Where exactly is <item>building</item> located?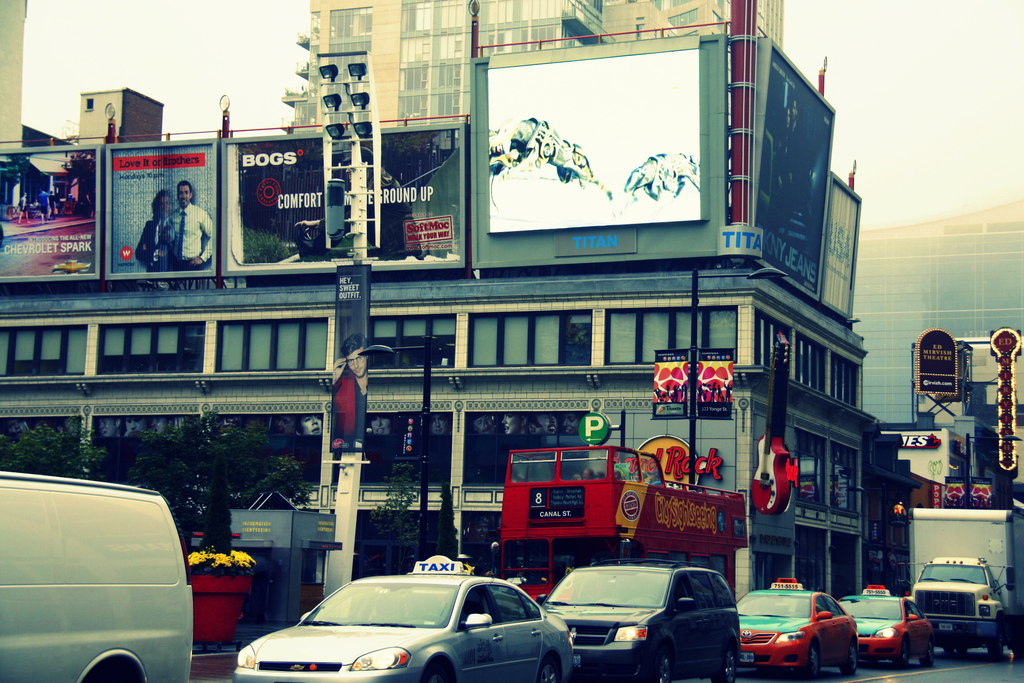
Its bounding box is select_region(0, 0, 878, 608).
